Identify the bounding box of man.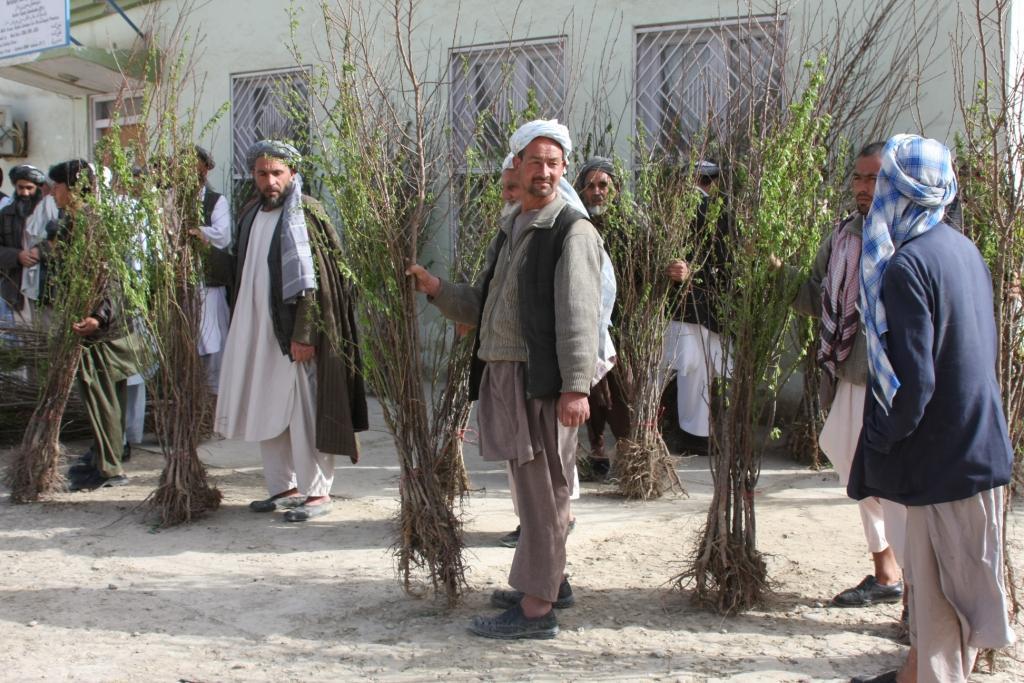
406:115:604:644.
